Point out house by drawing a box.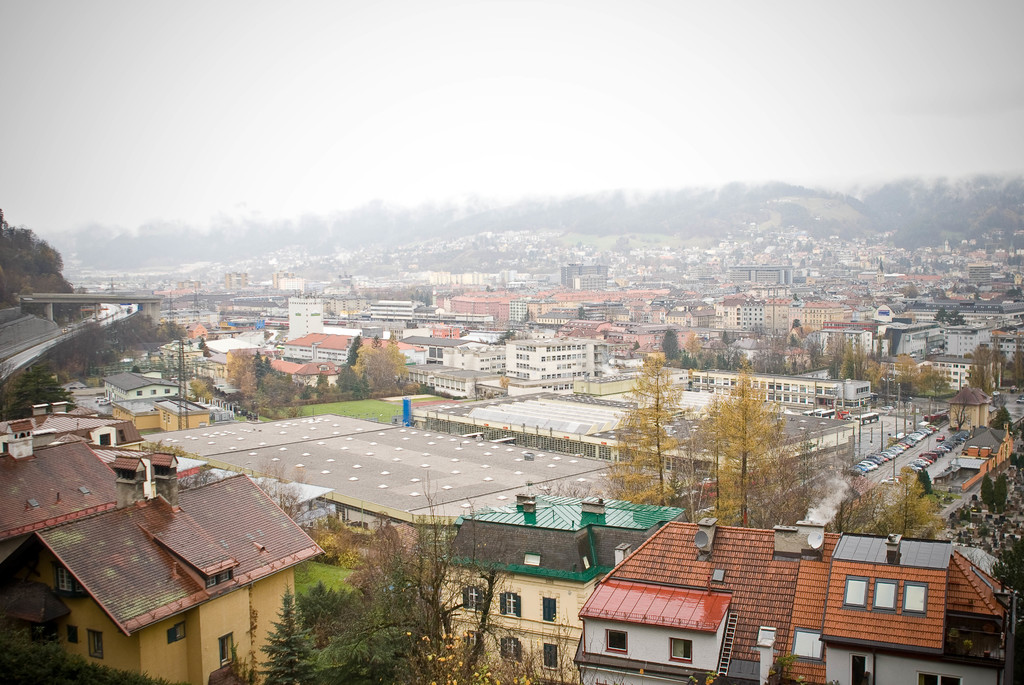
442 492 681 684.
